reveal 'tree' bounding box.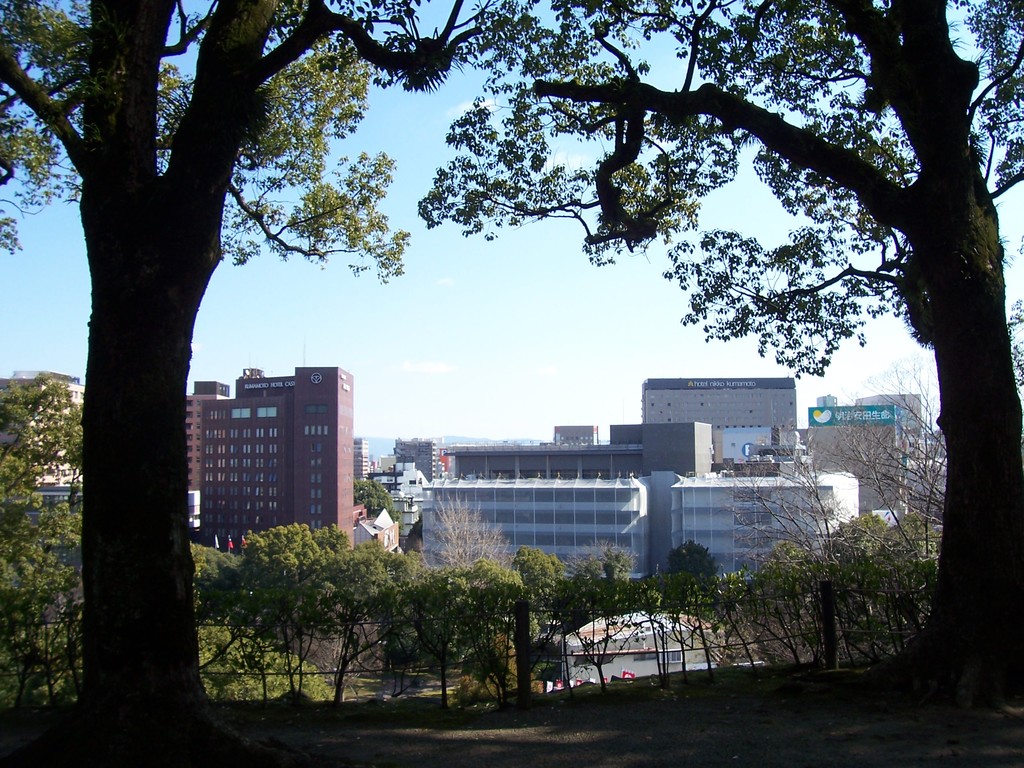
Revealed: x1=0, y1=374, x2=91, y2=732.
